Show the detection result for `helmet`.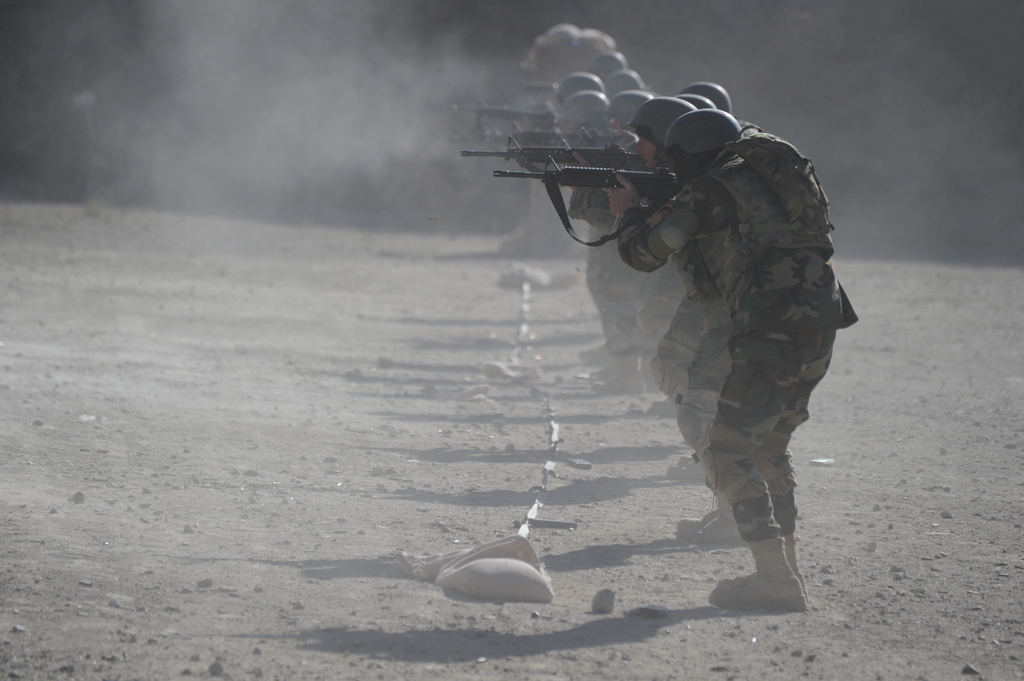
(665,108,746,180).
